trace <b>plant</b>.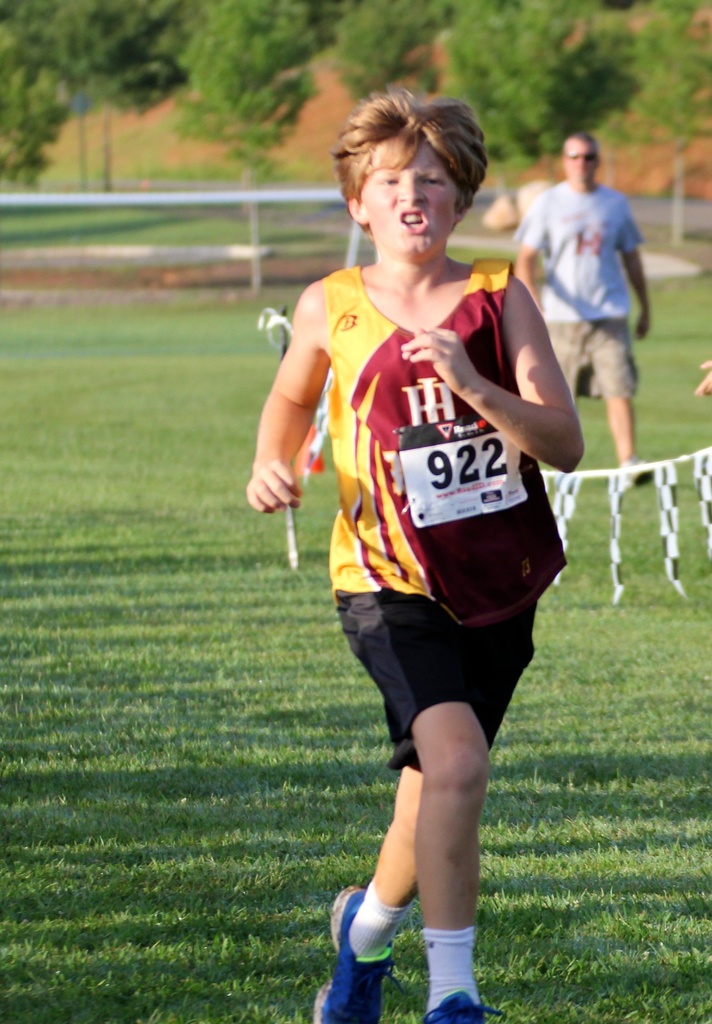
Traced to 0/65/67/189.
